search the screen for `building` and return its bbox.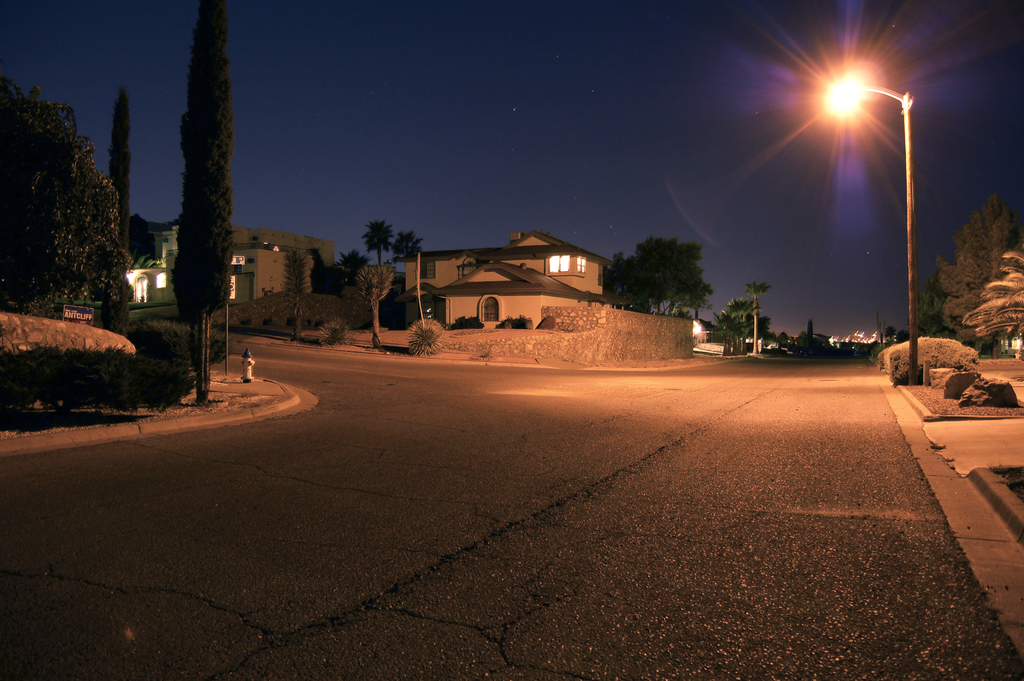
Found: BBox(125, 226, 327, 304).
